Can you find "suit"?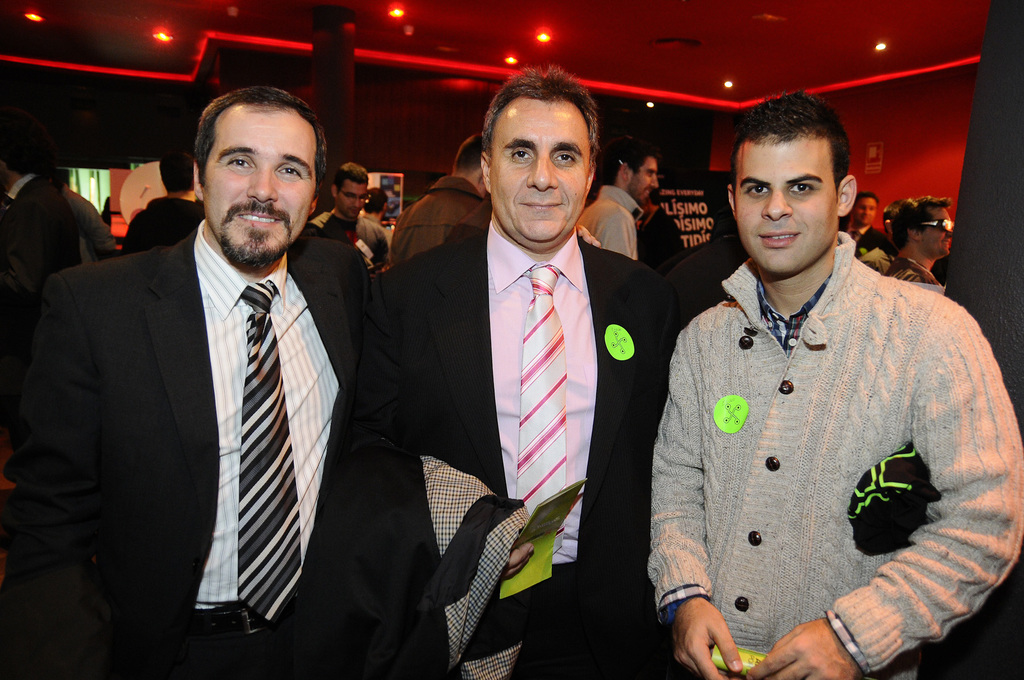
Yes, bounding box: rect(846, 229, 886, 262).
